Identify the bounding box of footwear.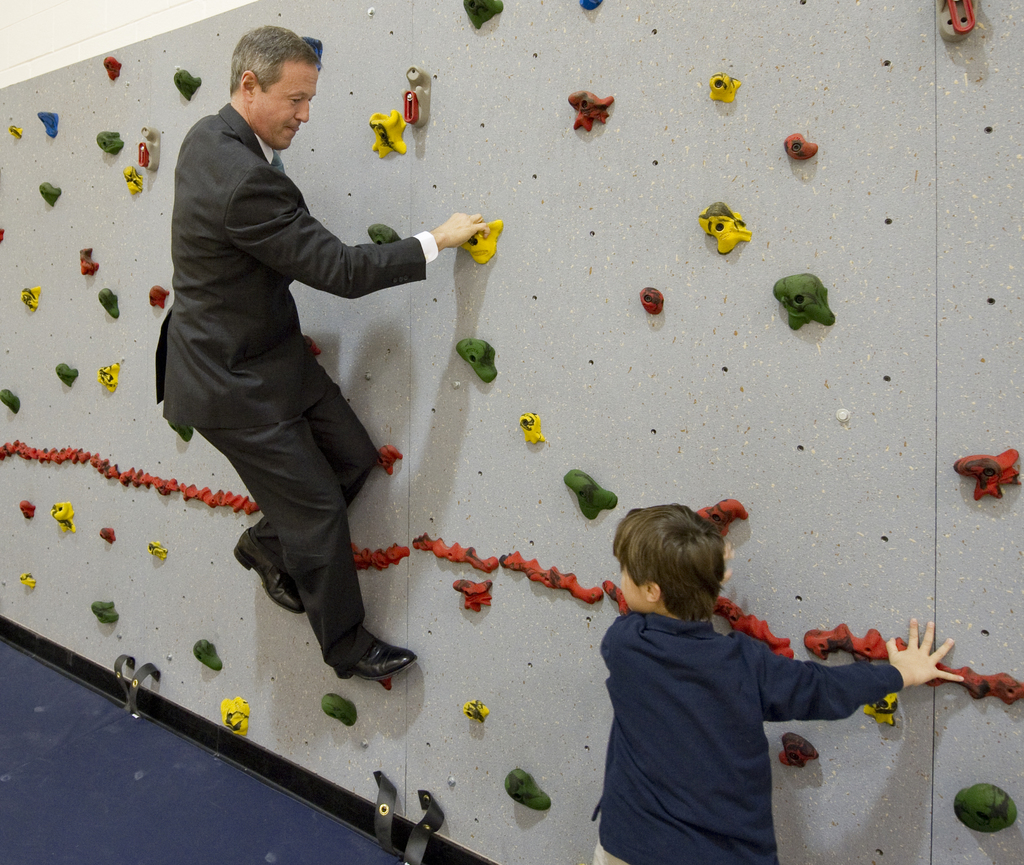
BBox(314, 624, 411, 712).
